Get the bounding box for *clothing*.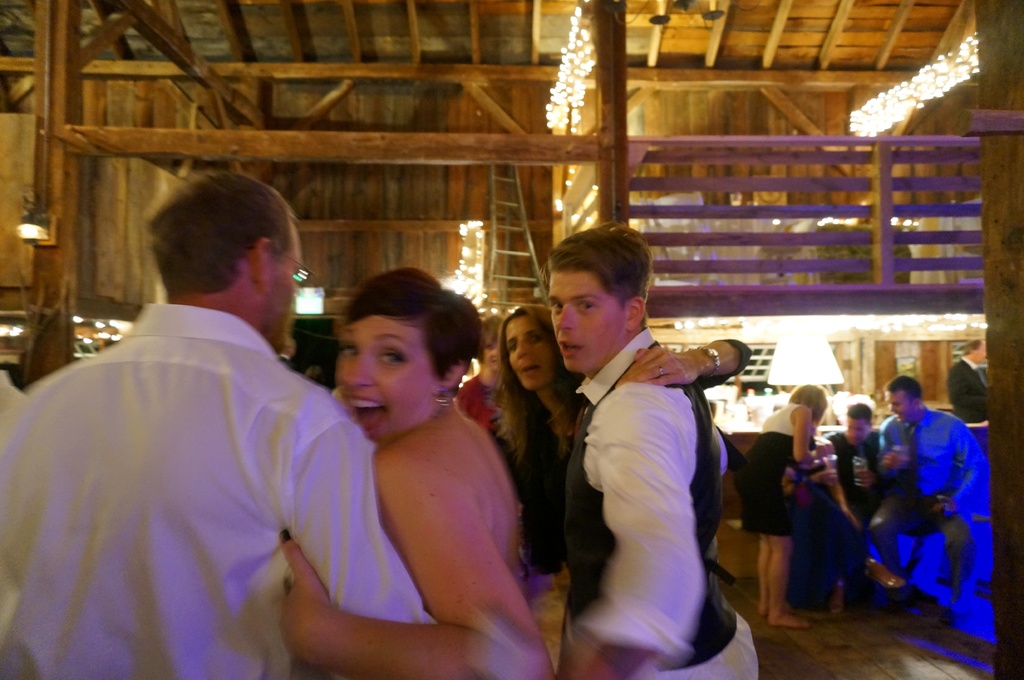
515:355:759:577.
